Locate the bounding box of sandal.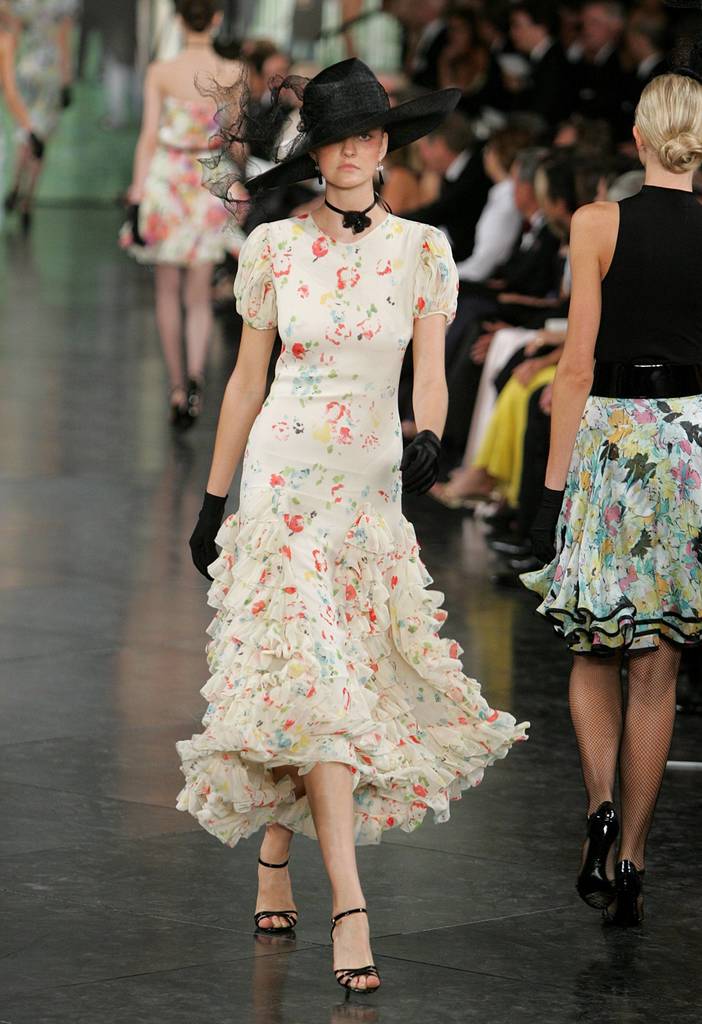
Bounding box: [256,858,301,934].
